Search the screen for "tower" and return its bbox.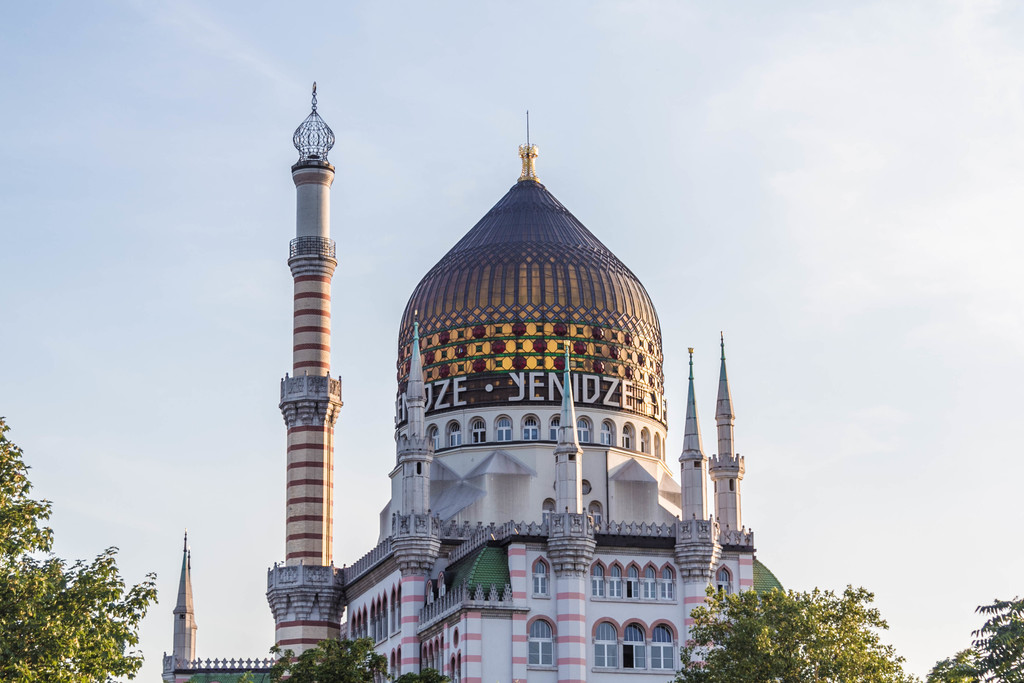
Found: l=243, t=75, r=372, b=634.
